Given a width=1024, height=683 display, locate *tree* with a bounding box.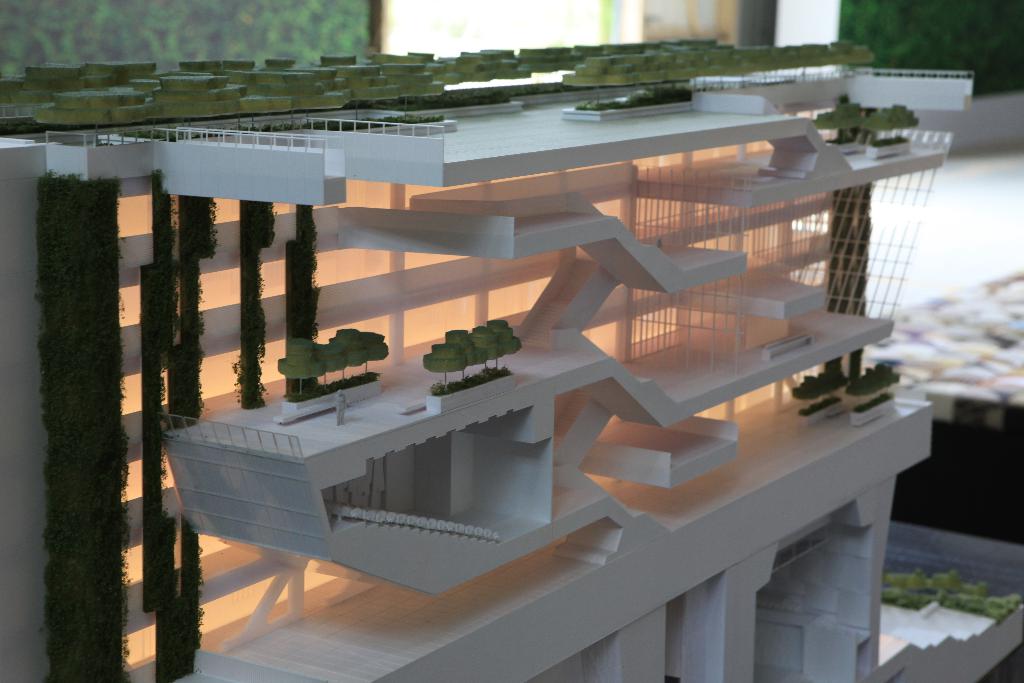
Located: pyautogui.locateOnScreen(321, 327, 369, 383).
